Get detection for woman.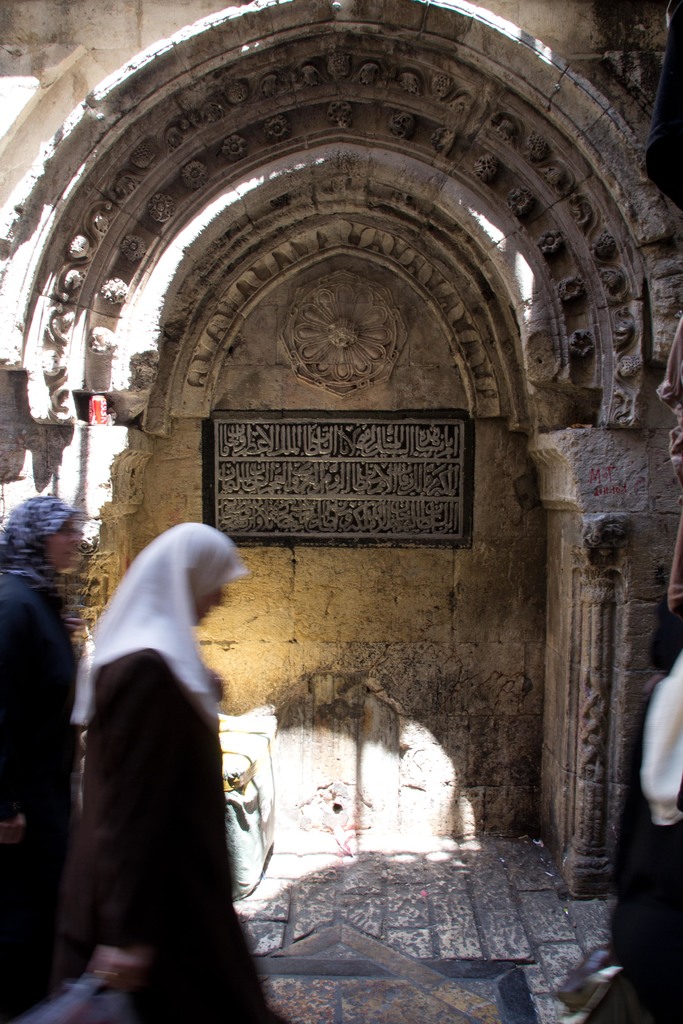
Detection: [45,487,278,1023].
